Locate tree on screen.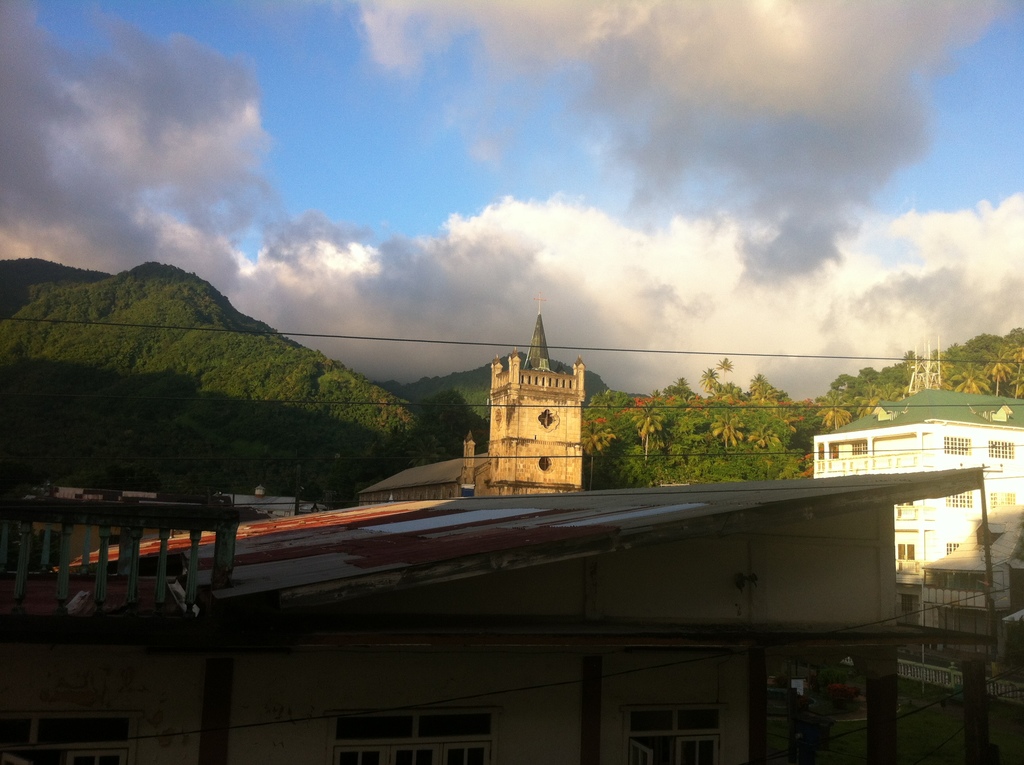
On screen at [left=761, top=426, right=803, bottom=461].
